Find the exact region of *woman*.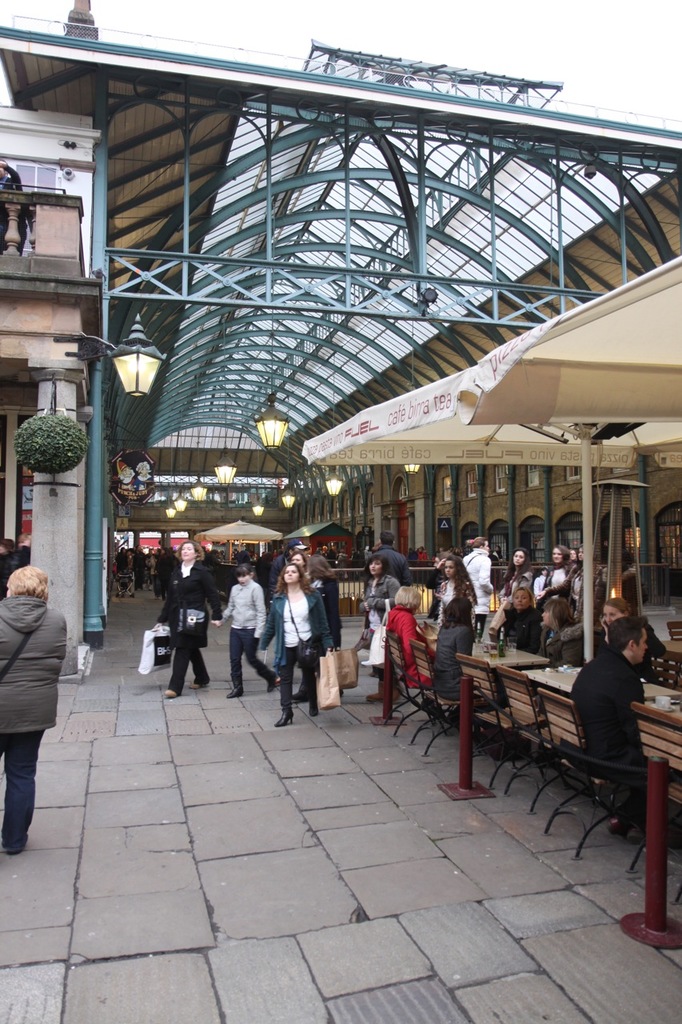
Exact region: box=[503, 547, 528, 607].
